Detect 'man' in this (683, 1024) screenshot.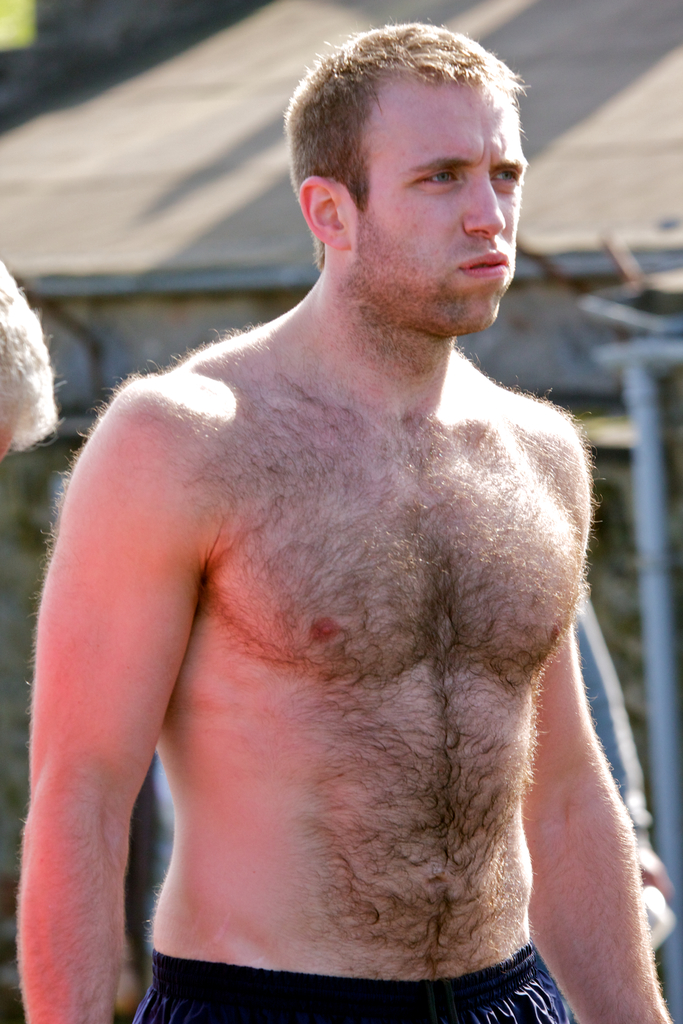
Detection: (x1=17, y1=18, x2=668, y2=1023).
